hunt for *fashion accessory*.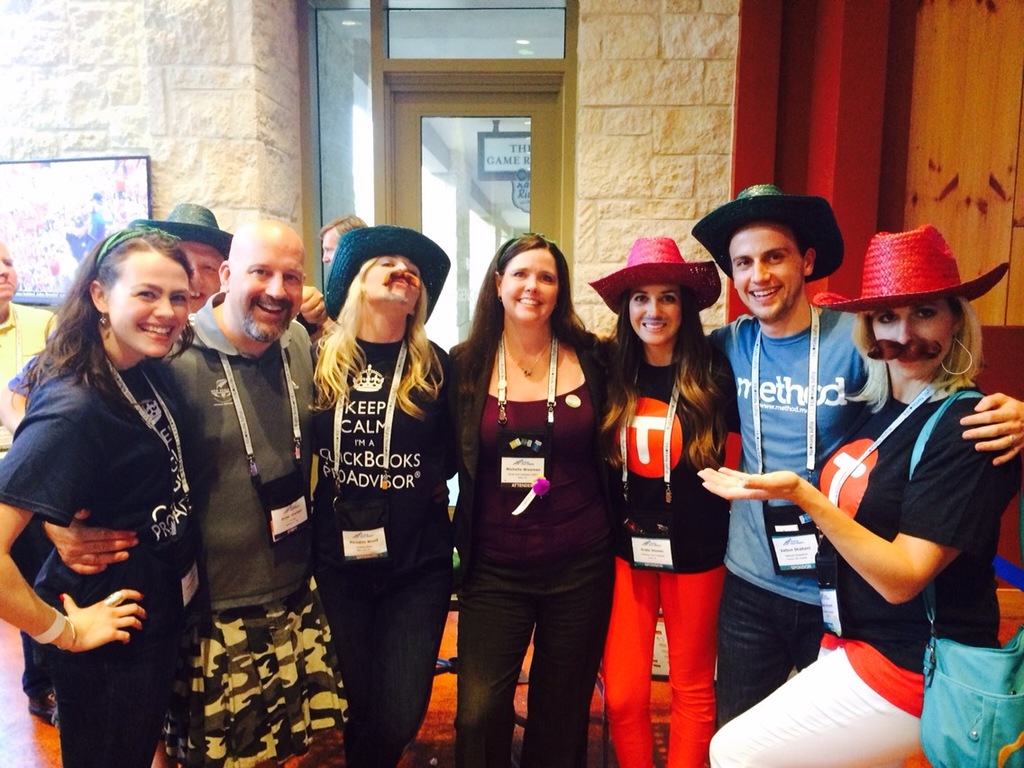
Hunted down at box=[907, 379, 1023, 767].
